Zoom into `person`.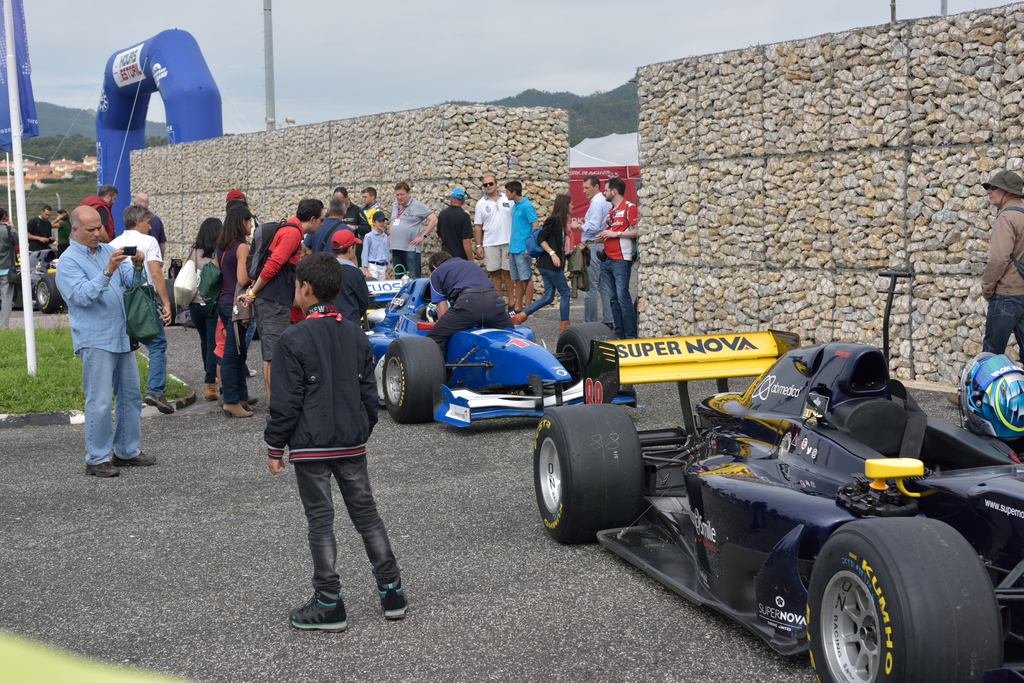
Zoom target: (x1=434, y1=181, x2=476, y2=256).
